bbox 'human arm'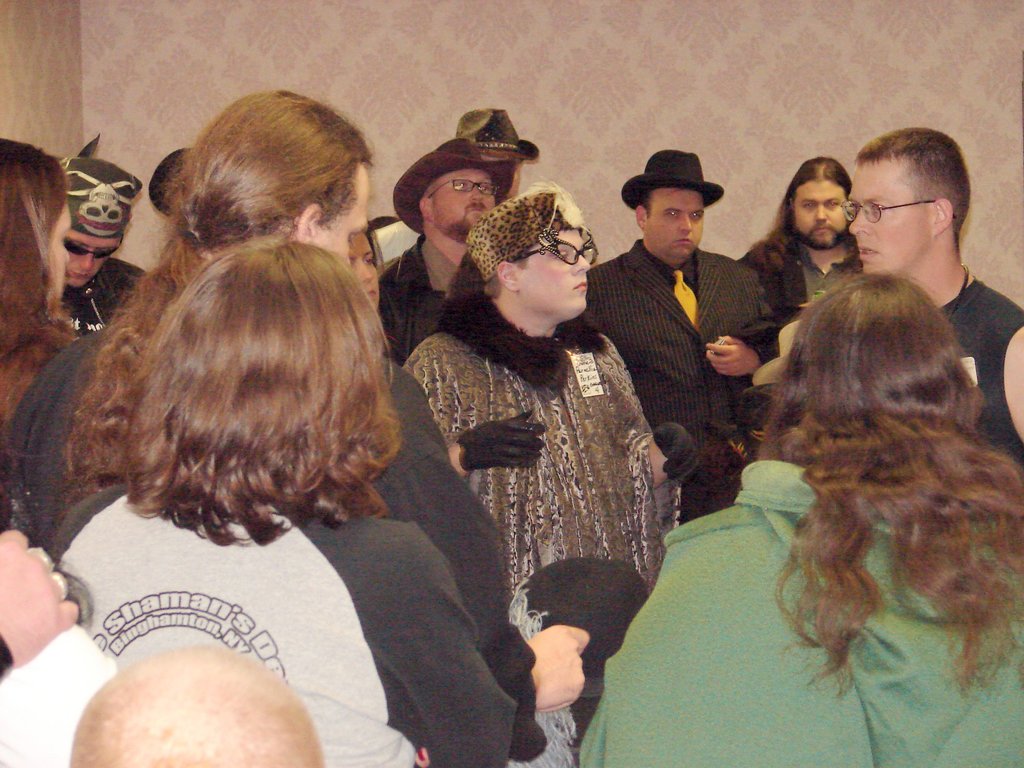
700, 327, 792, 404
